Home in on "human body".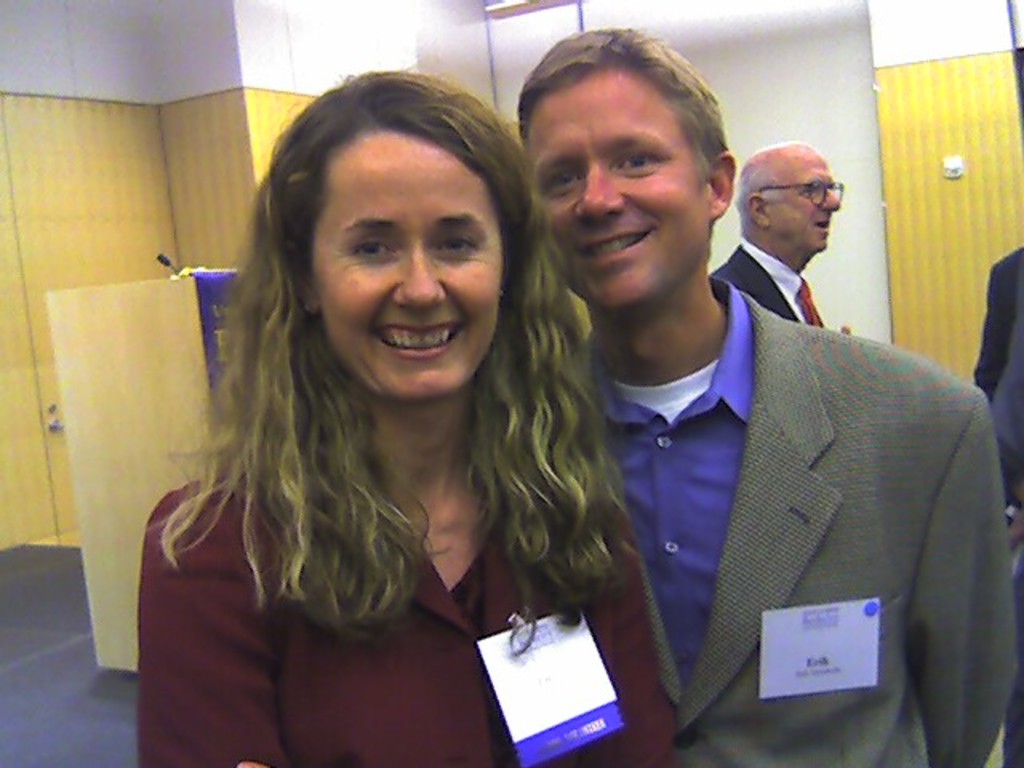
Homed in at box(710, 144, 842, 325).
